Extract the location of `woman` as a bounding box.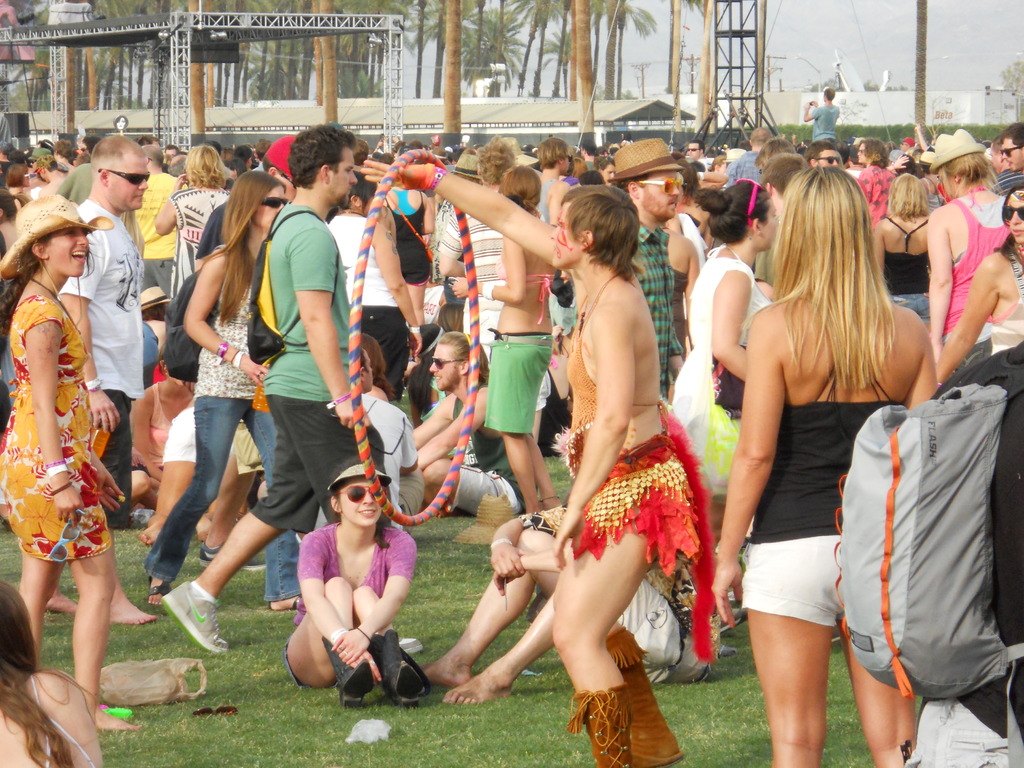
Rect(362, 172, 712, 767).
